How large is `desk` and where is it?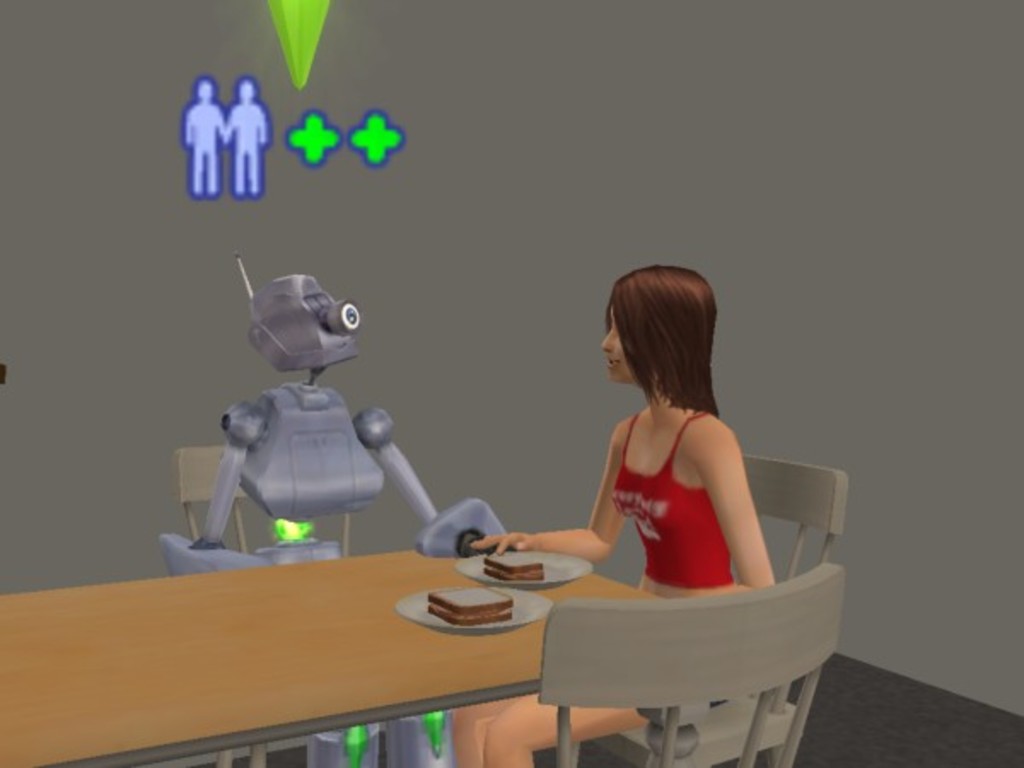
Bounding box: bbox(0, 555, 672, 766).
